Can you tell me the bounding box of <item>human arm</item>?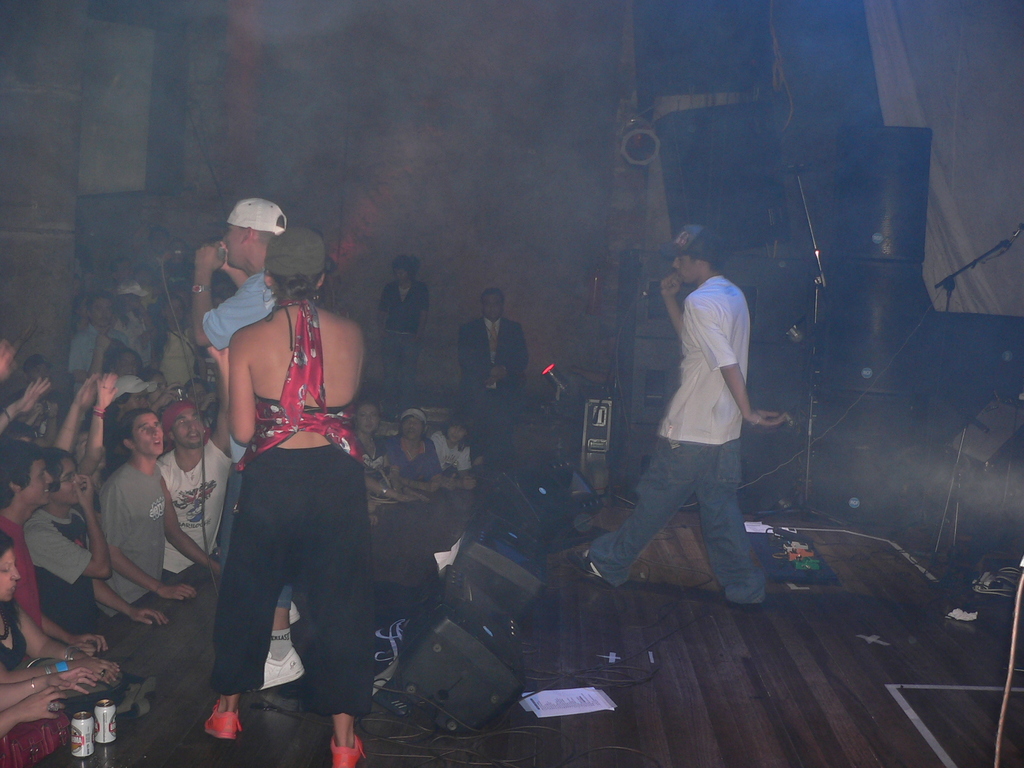
locate(13, 591, 122, 685).
